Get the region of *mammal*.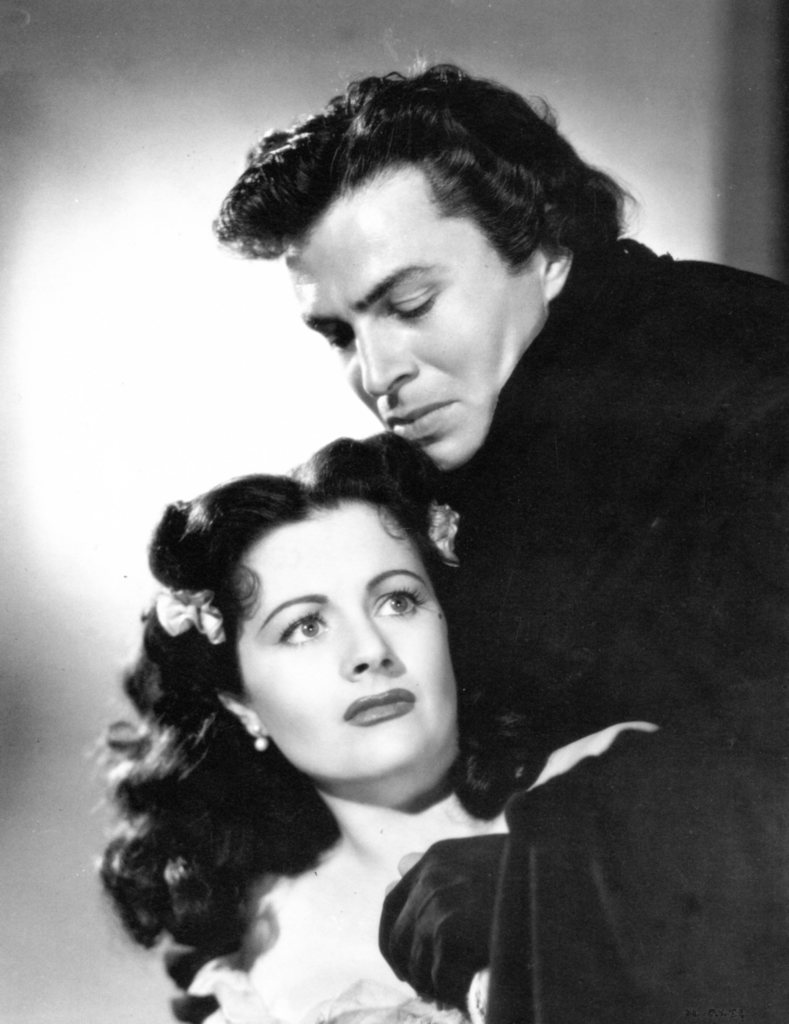
88/426/576/970.
